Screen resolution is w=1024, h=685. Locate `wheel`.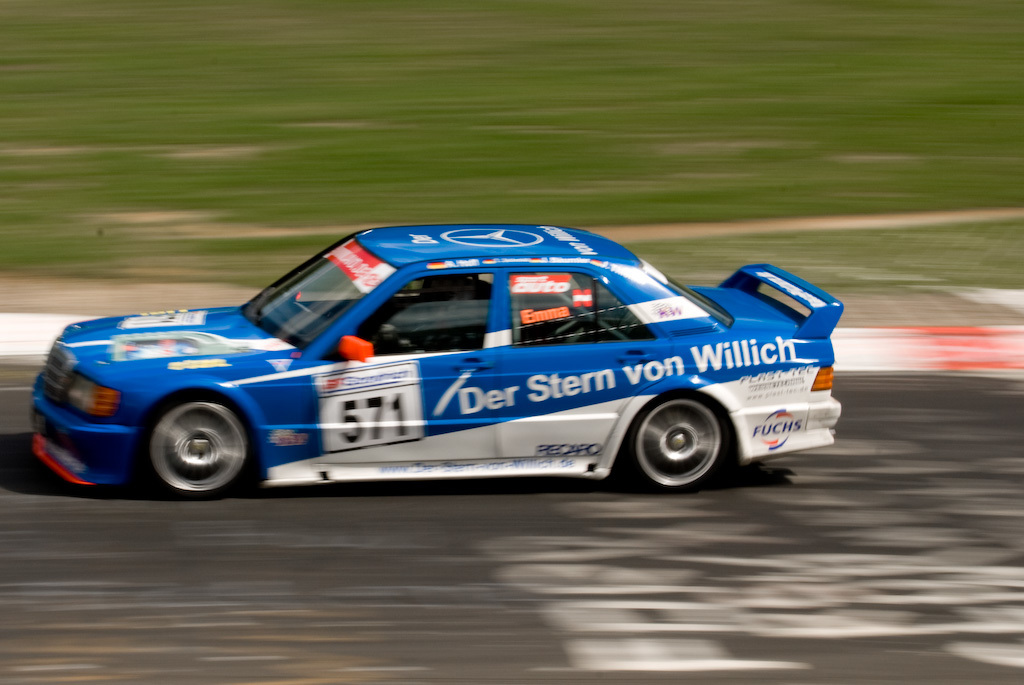
detection(140, 386, 264, 503).
